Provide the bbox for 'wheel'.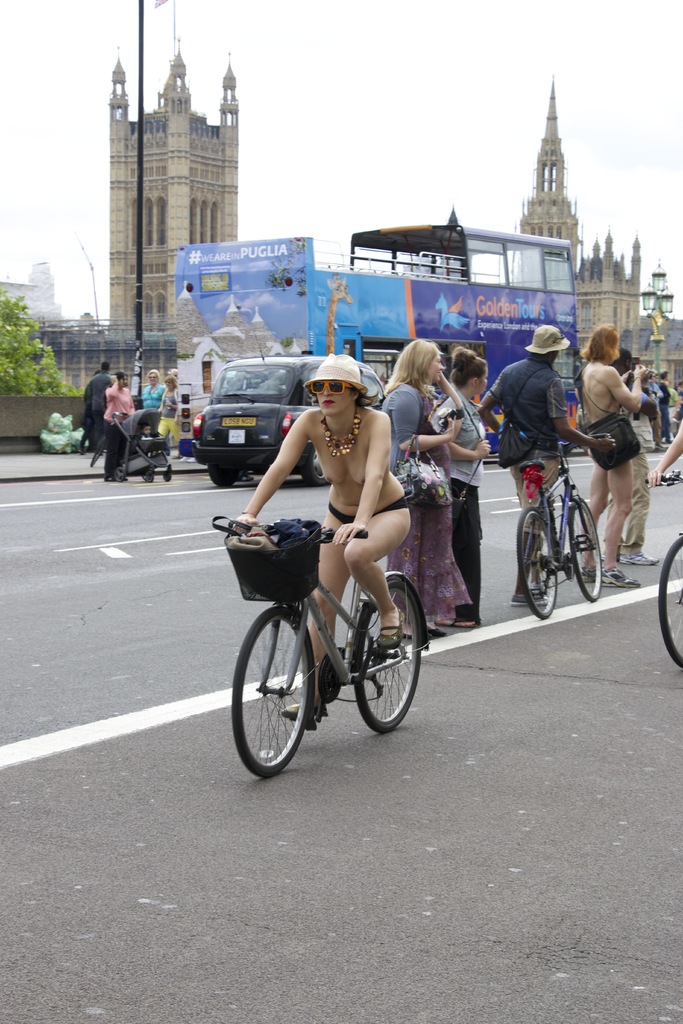
(left=353, top=579, right=422, bottom=734).
